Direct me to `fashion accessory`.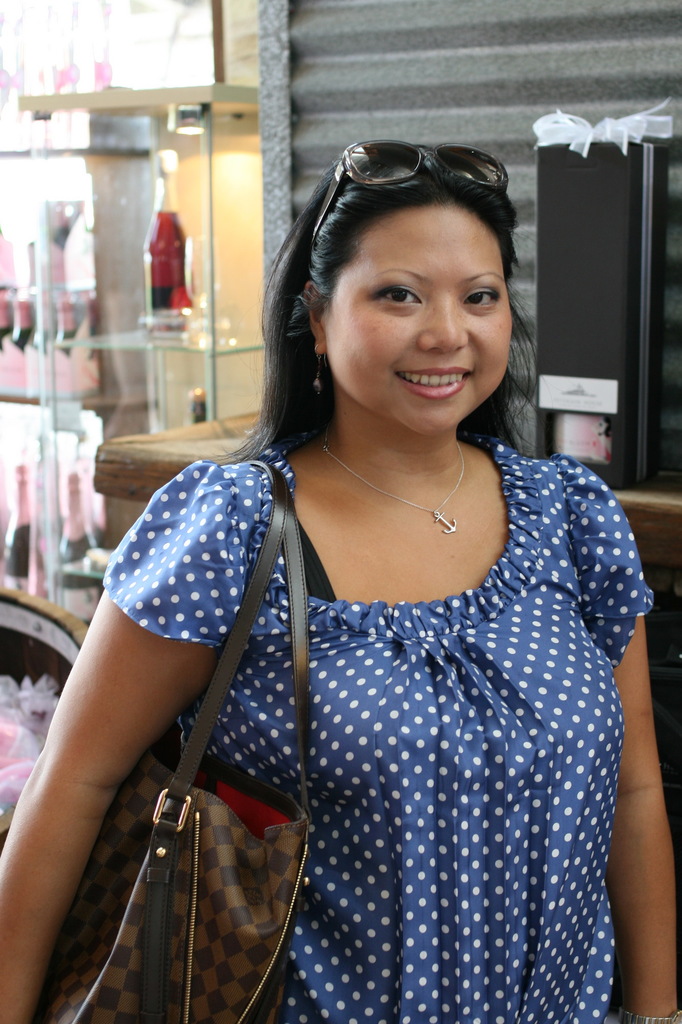
Direction: [x1=302, y1=136, x2=508, y2=259].
